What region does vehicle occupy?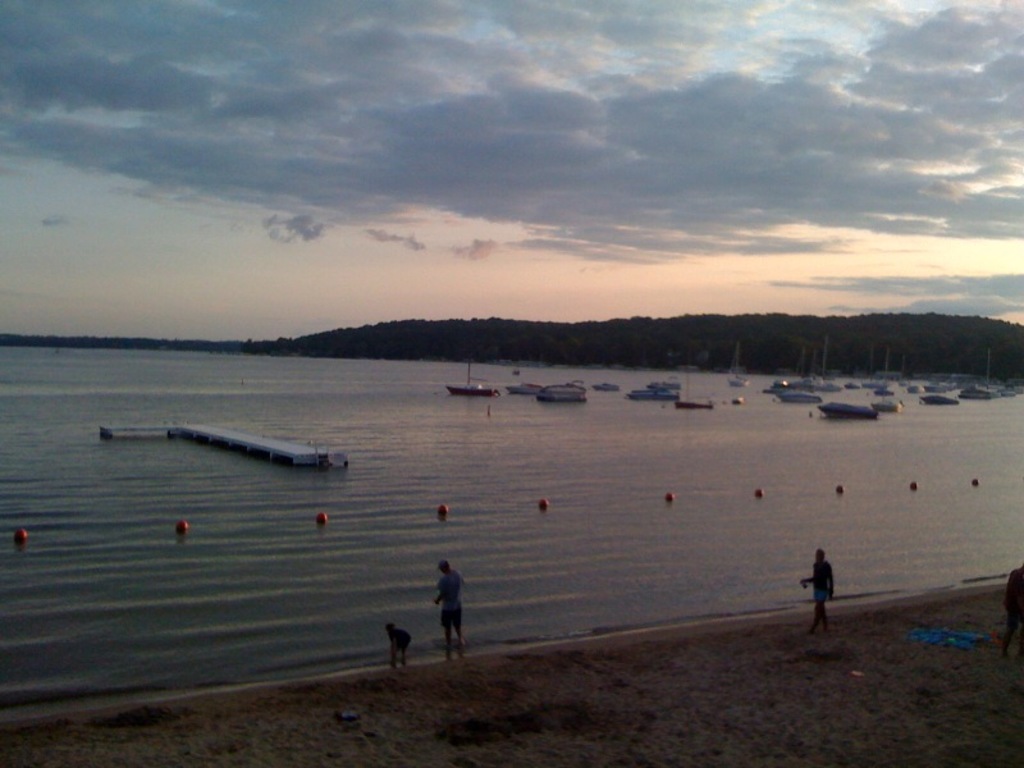
878 381 900 398.
